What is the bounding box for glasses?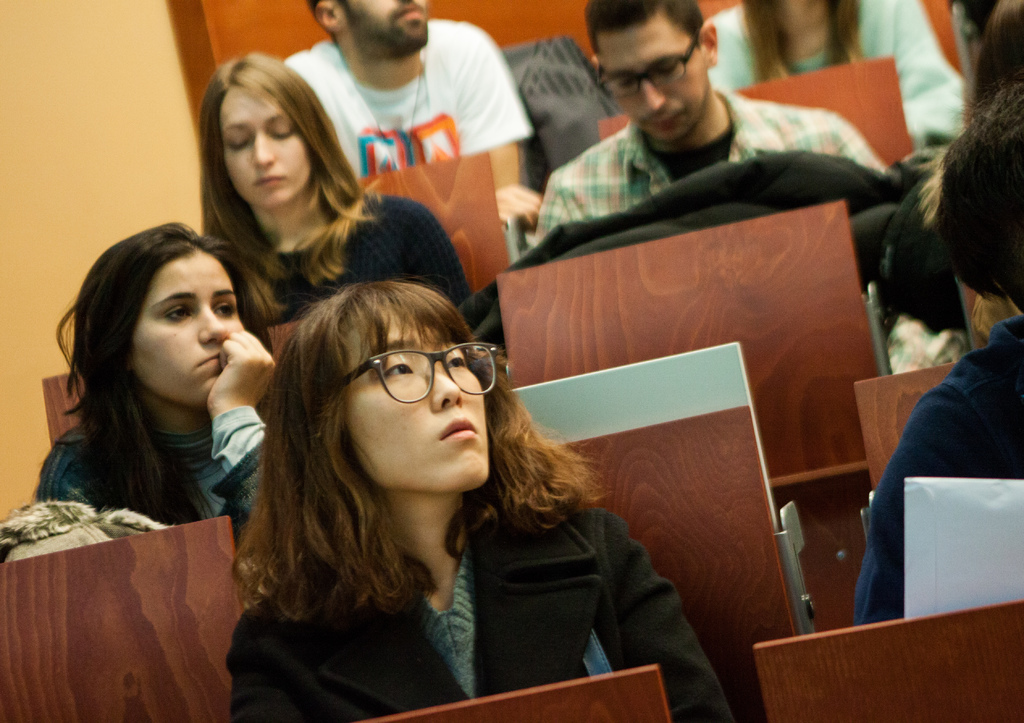
(x1=596, y1=37, x2=699, y2=97).
